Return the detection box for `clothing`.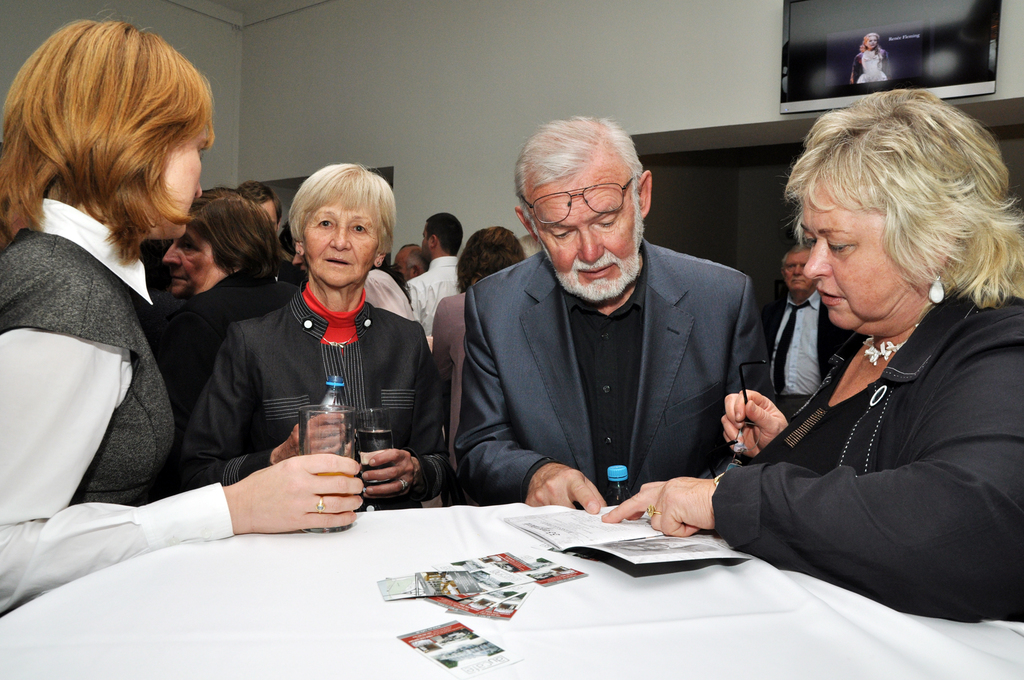
172:281:465:512.
